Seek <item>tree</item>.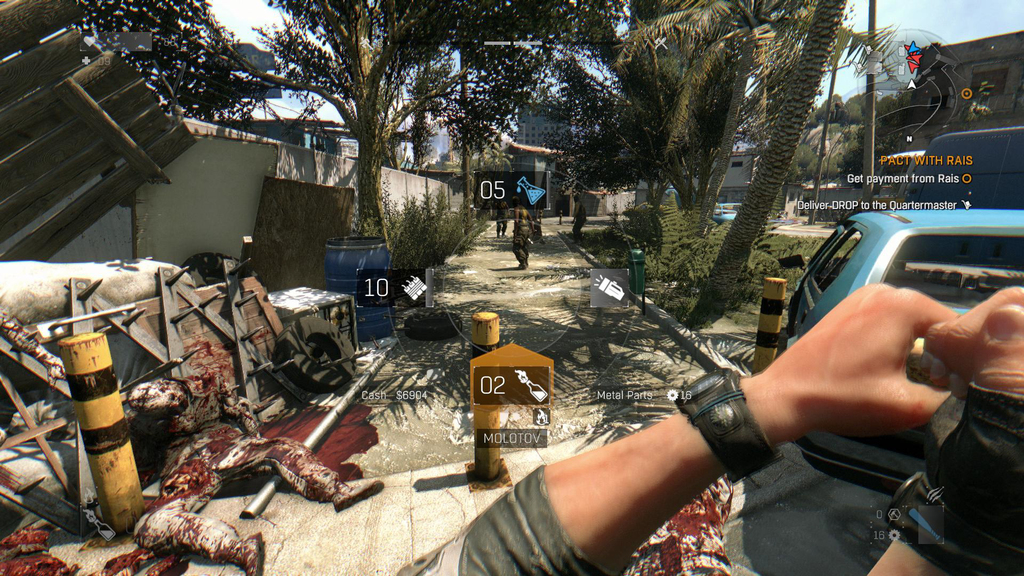
bbox(211, 0, 581, 230).
